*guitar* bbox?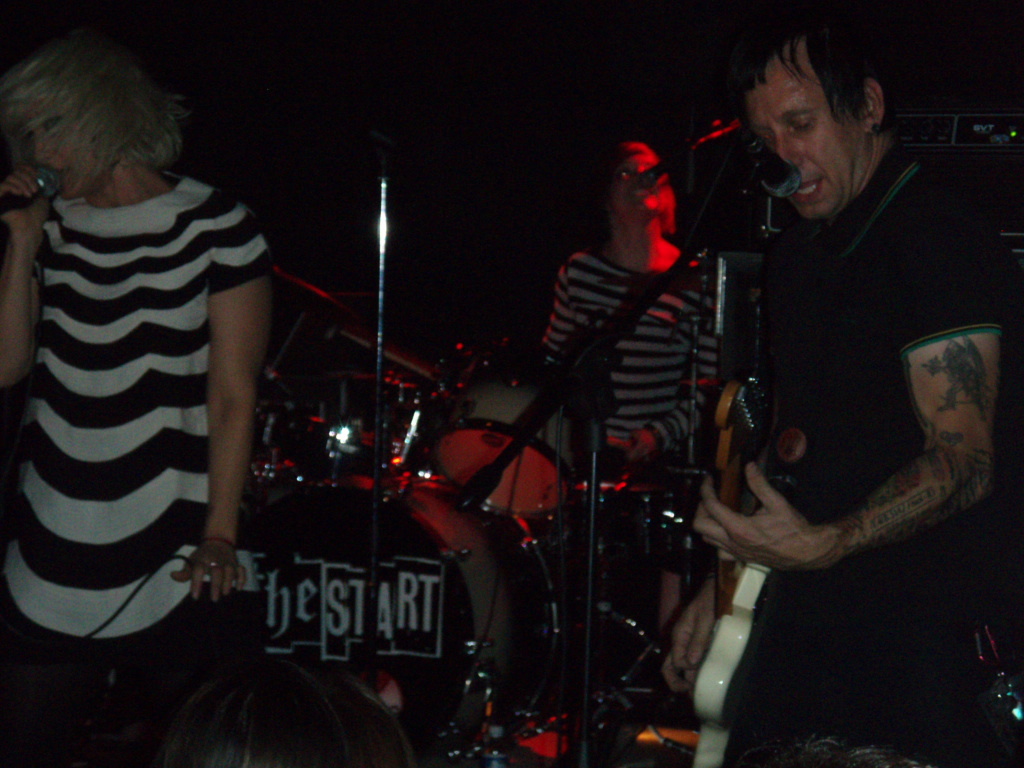
locate(709, 133, 786, 620)
